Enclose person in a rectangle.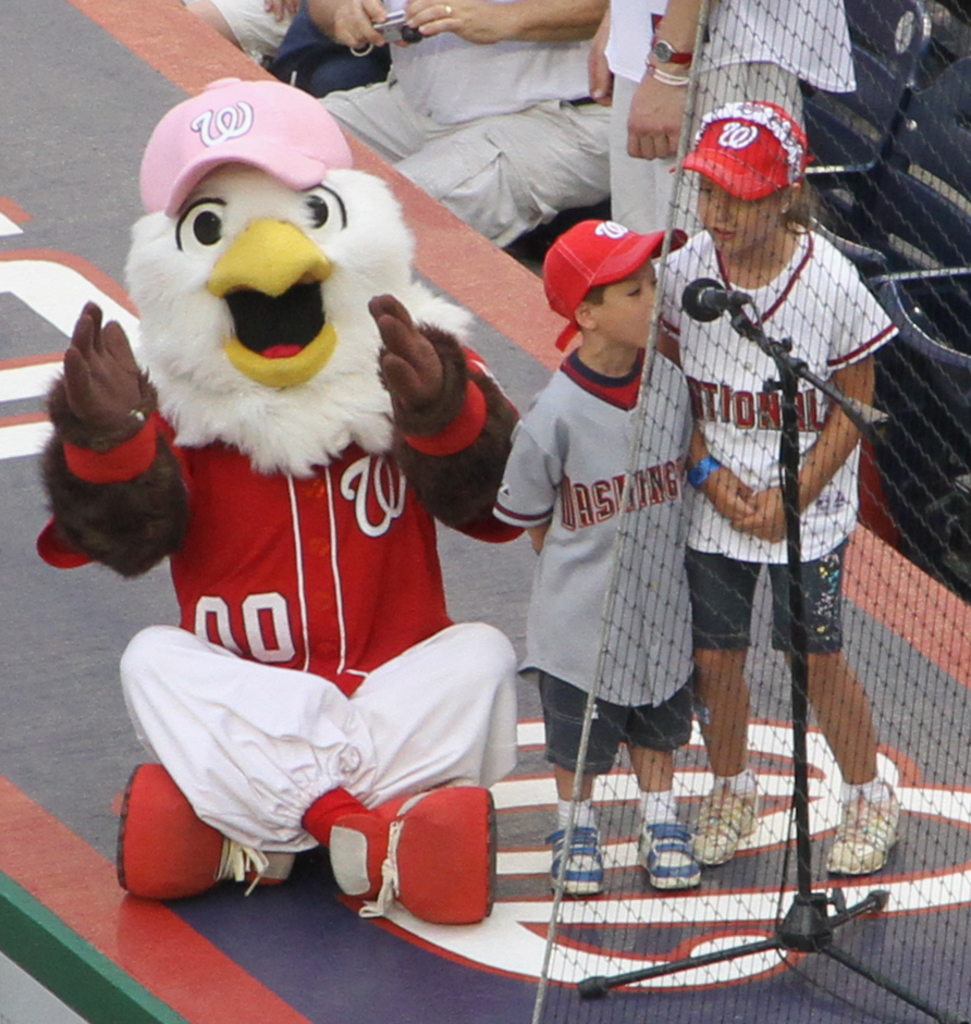
select_region(487, 219, 728, 891).
